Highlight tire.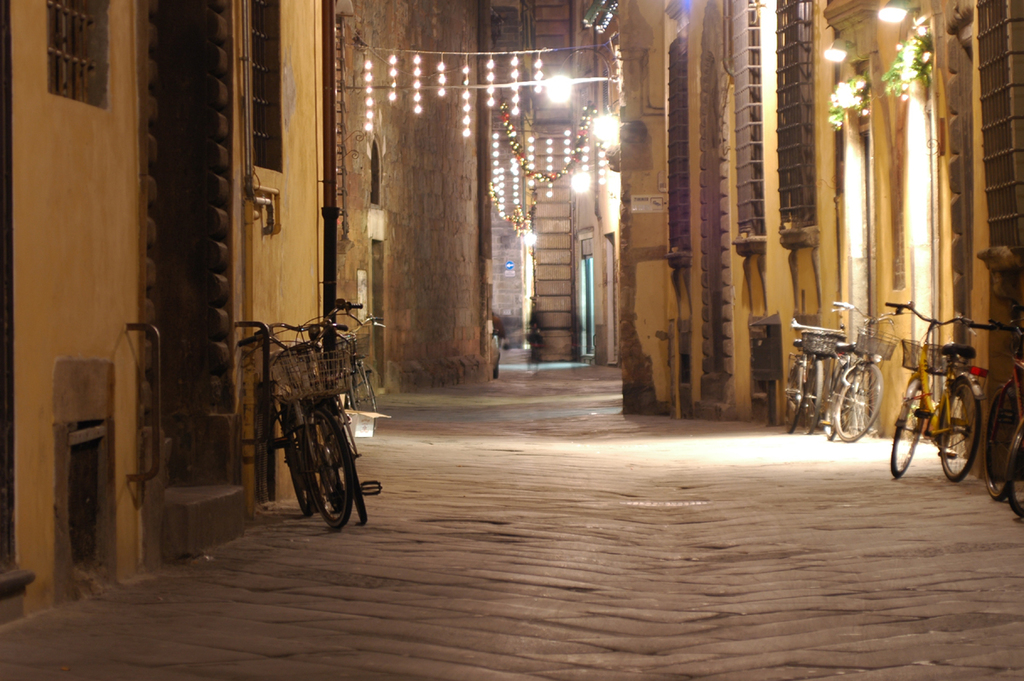
Highlighted region: 981,378,1023,498.
